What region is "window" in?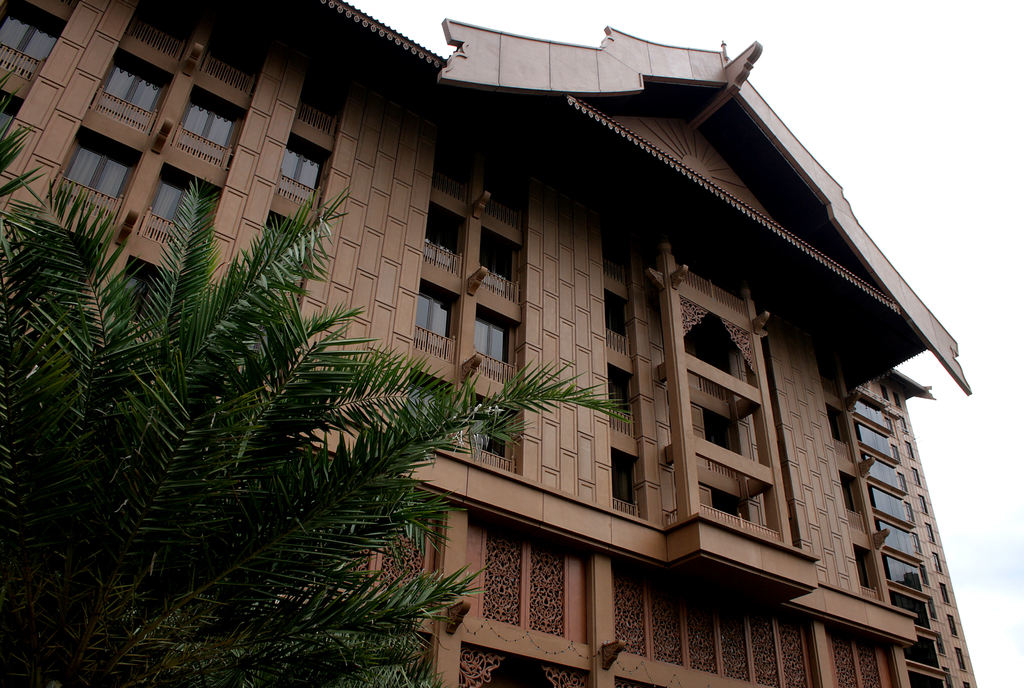
detection(769, 612, 808, 687).
